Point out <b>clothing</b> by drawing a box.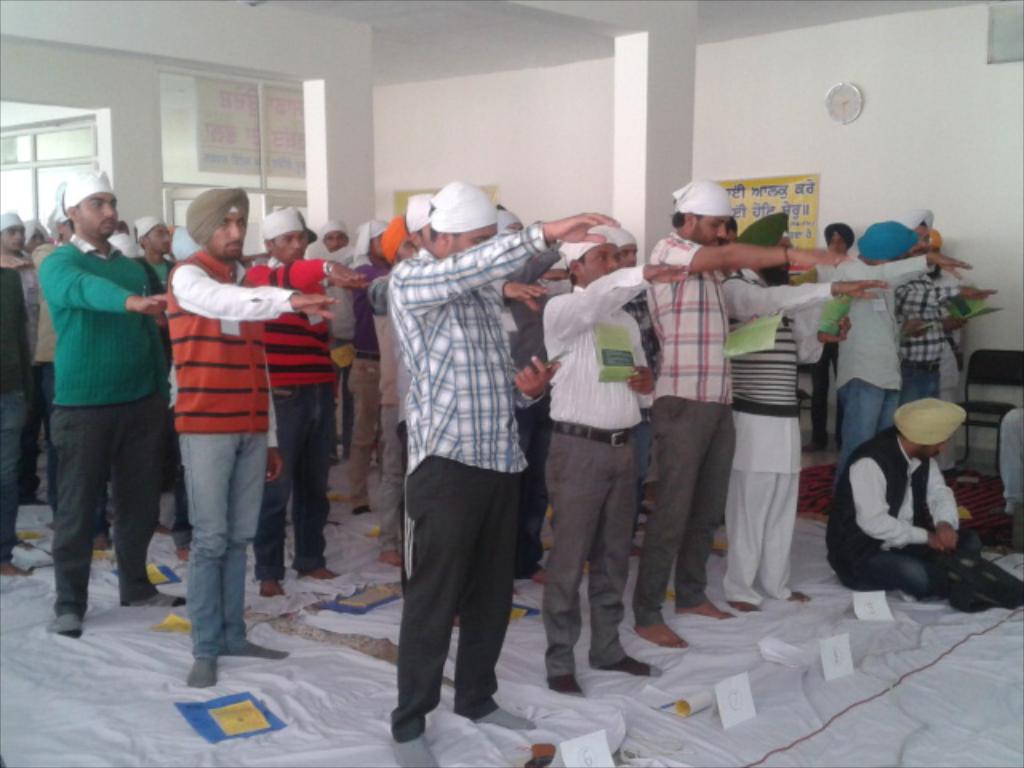
346:237:394:502.
